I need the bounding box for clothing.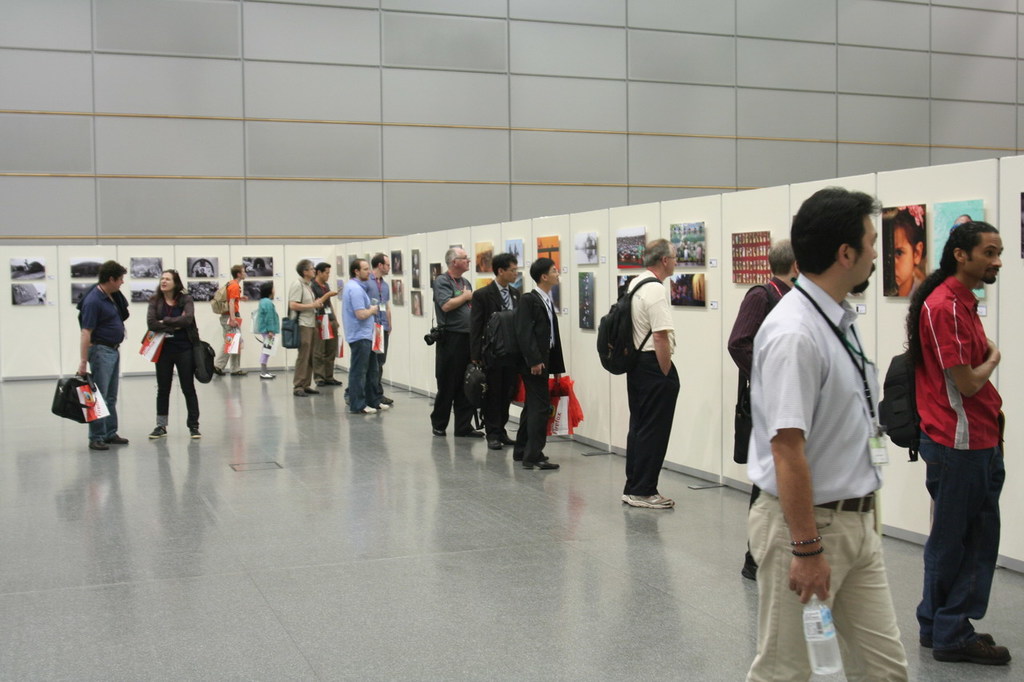
Here it is: bbox=[77, 284, 132, 444].
